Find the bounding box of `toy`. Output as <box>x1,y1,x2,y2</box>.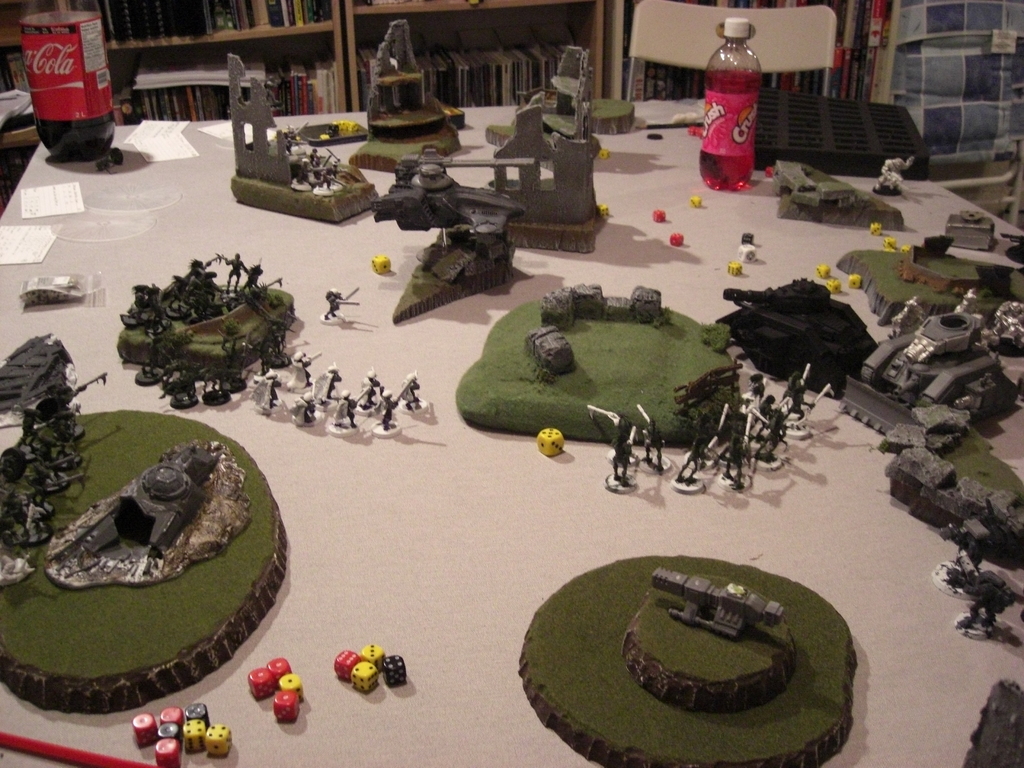
<box>712,278,877,399</box>.
